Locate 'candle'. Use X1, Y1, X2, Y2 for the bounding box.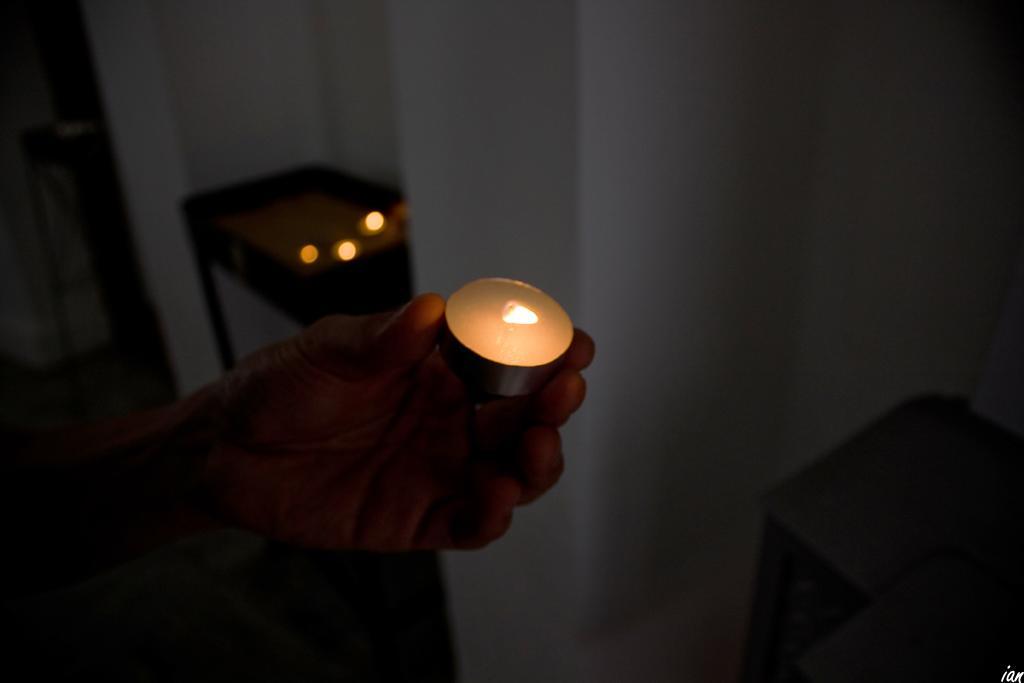
292, 240, 323, 262.
